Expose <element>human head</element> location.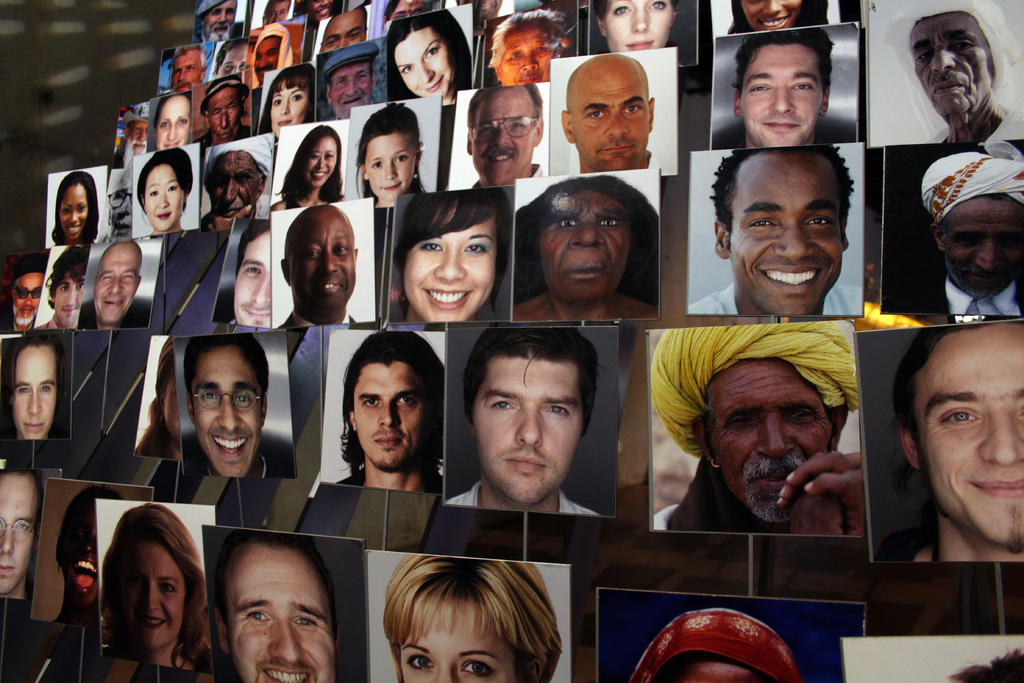
Exposed at (735, 0, 810, 31).
